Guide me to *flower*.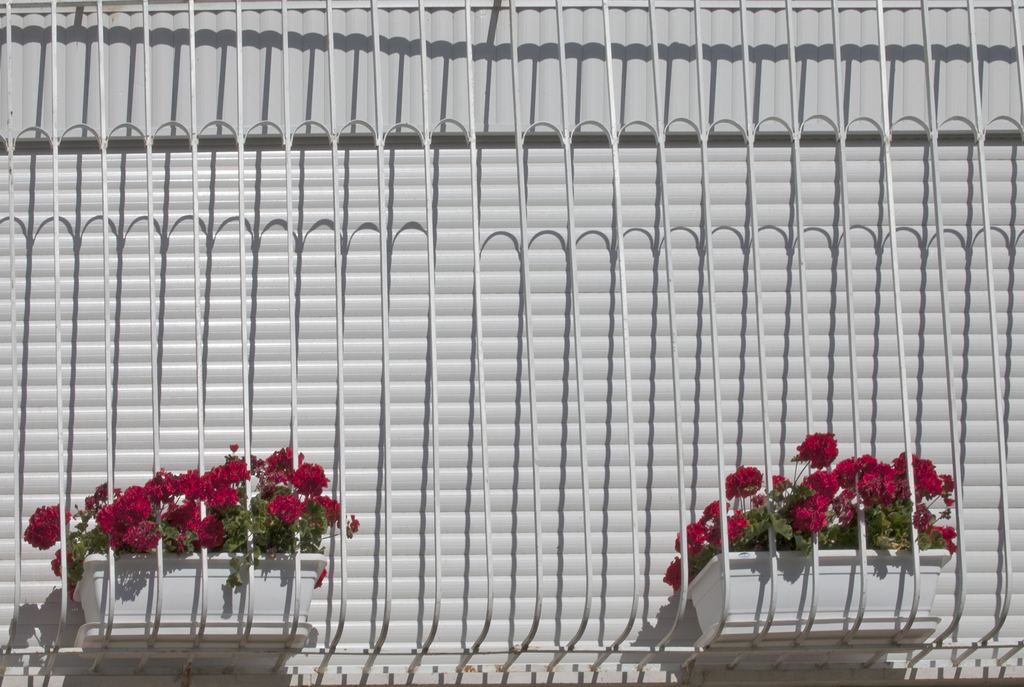
Guidance: <region>23, 502, 70, 550</region>.
